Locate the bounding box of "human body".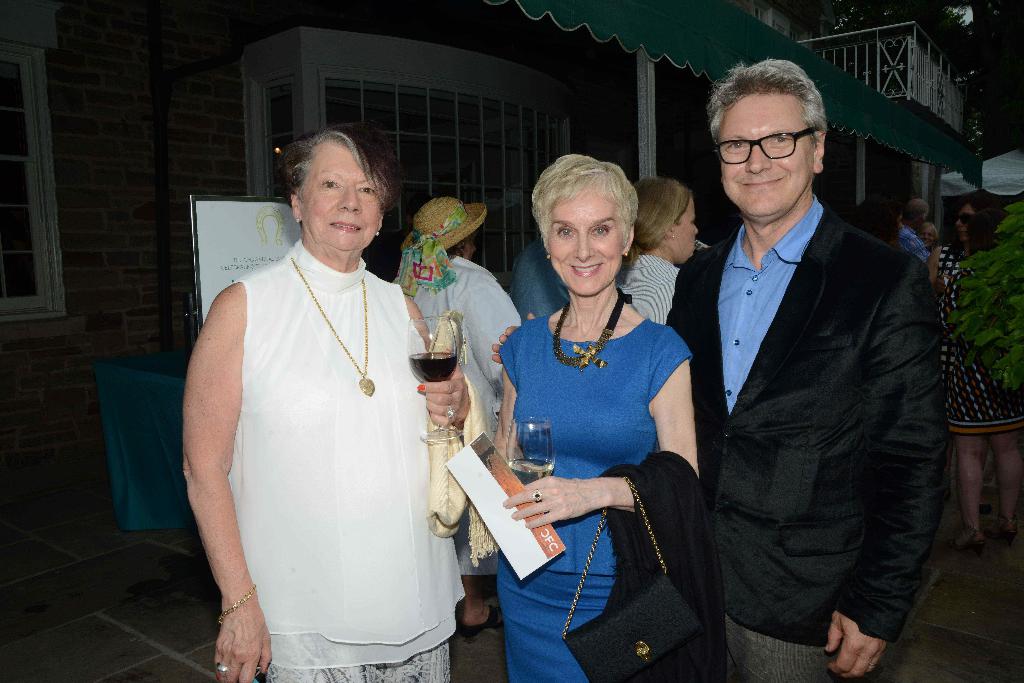
Bounding box: box(492, 141, 701, 682).
